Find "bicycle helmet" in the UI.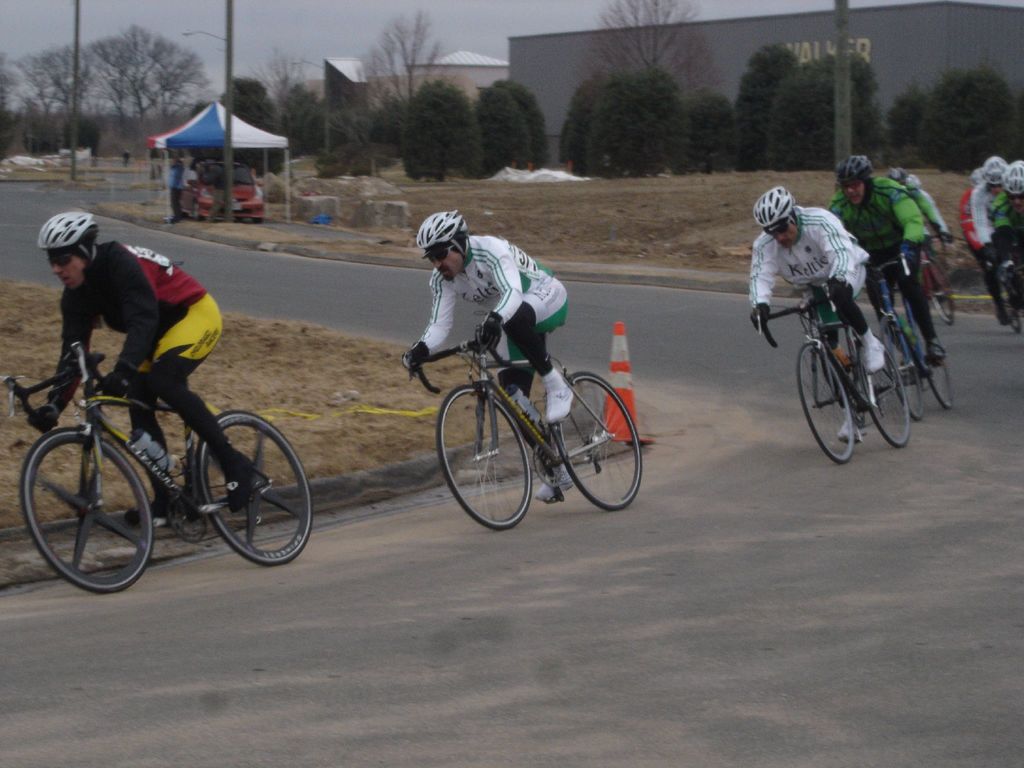
UI element at locate(885, 166, 906, 183).
